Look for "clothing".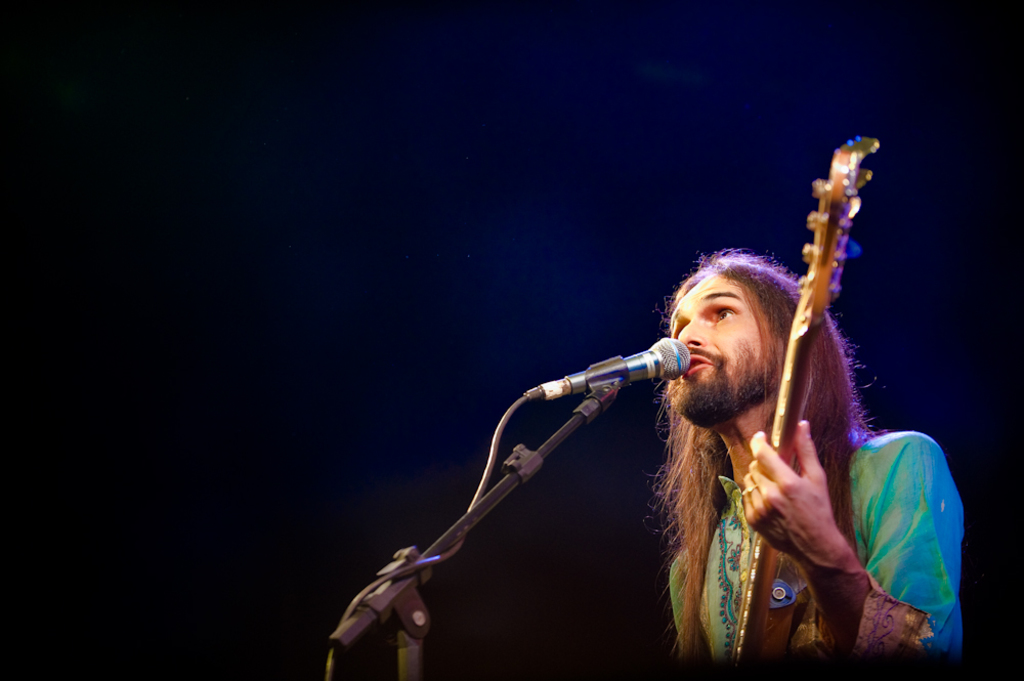
Found: 669/423/966/652.
